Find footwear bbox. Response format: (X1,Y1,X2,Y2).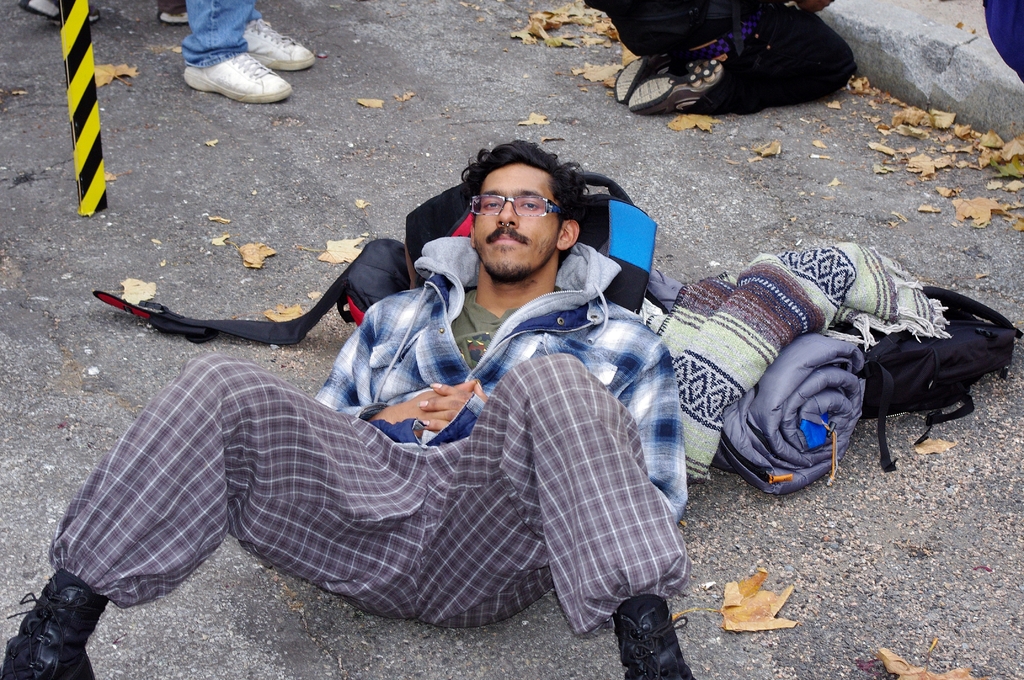
(616,604,696,679).
